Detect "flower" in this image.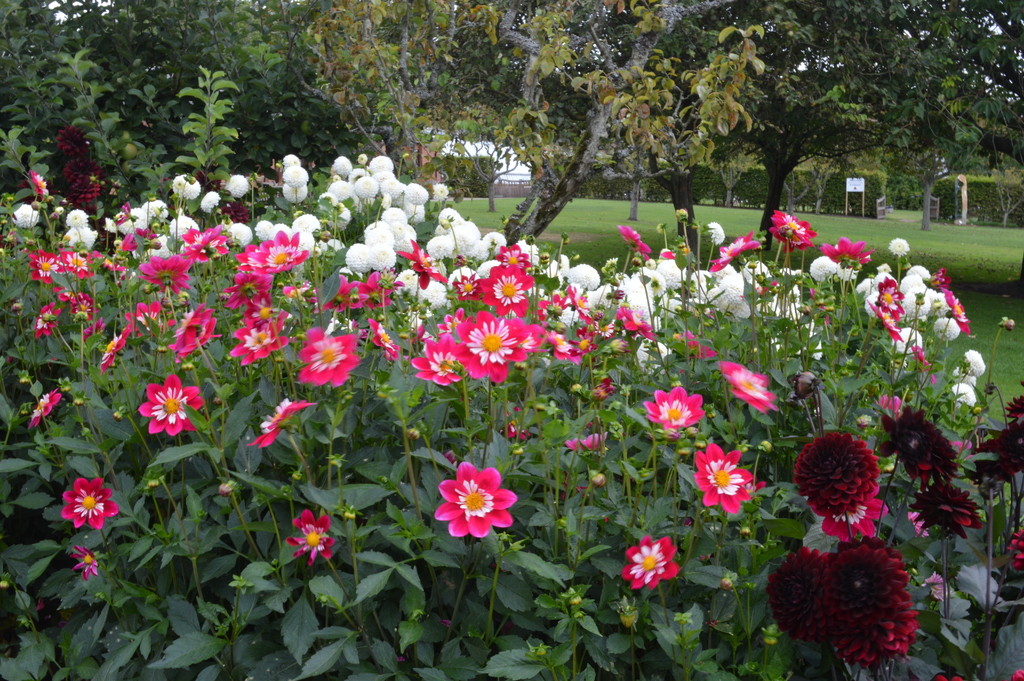
Detection: 833,602,919,670.
